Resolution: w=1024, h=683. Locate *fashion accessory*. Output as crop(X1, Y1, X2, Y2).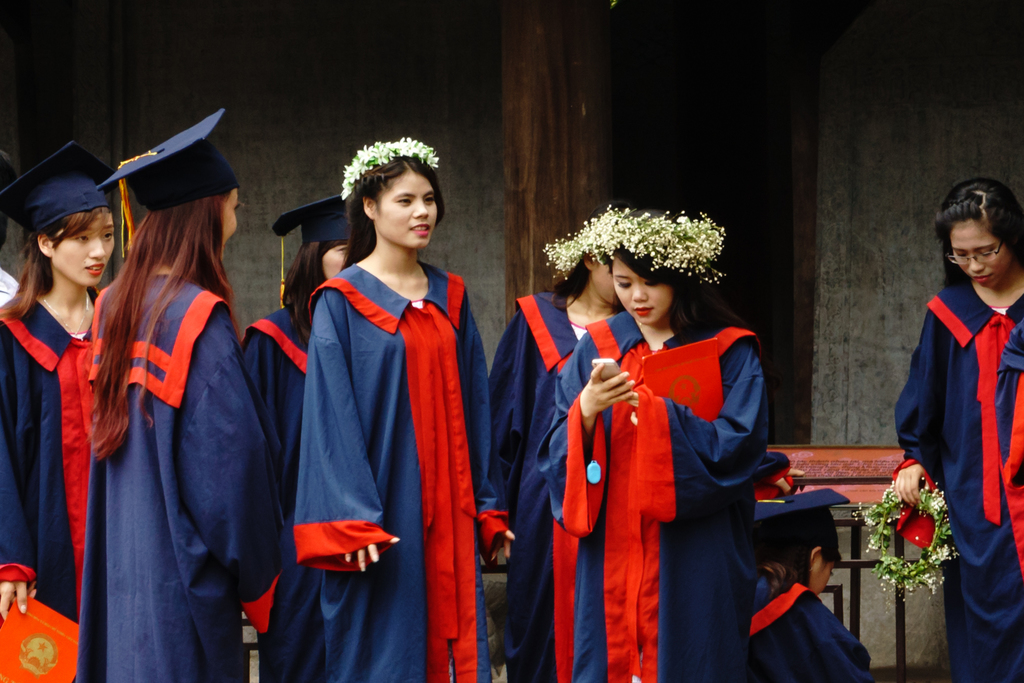
crop(543, 218, 609, 283).
